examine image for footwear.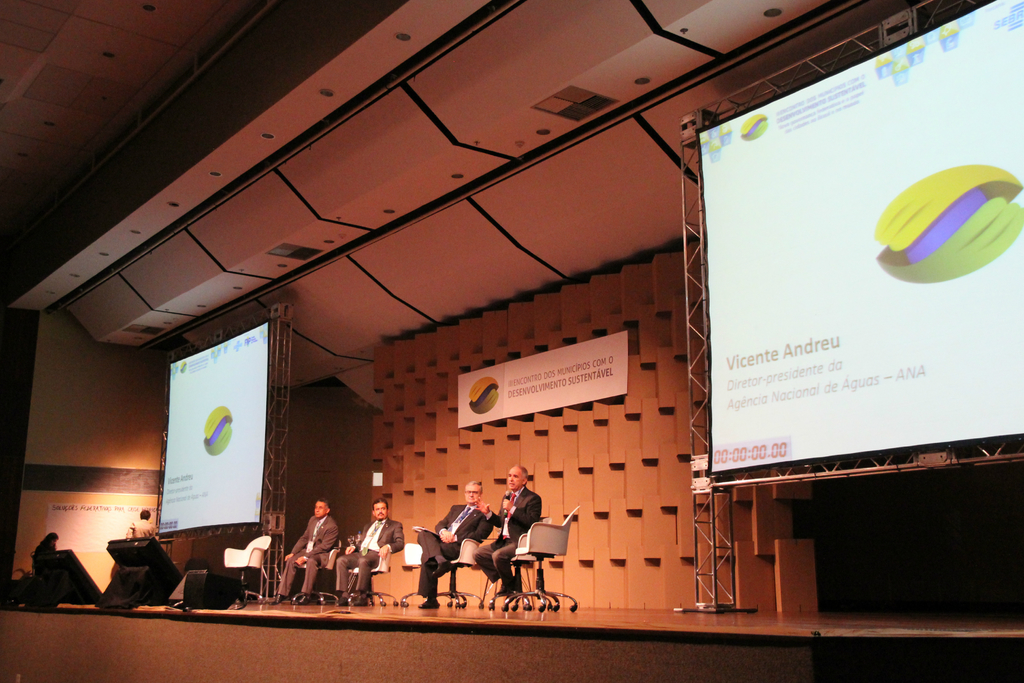
Examination result: [339,595,348,604].
